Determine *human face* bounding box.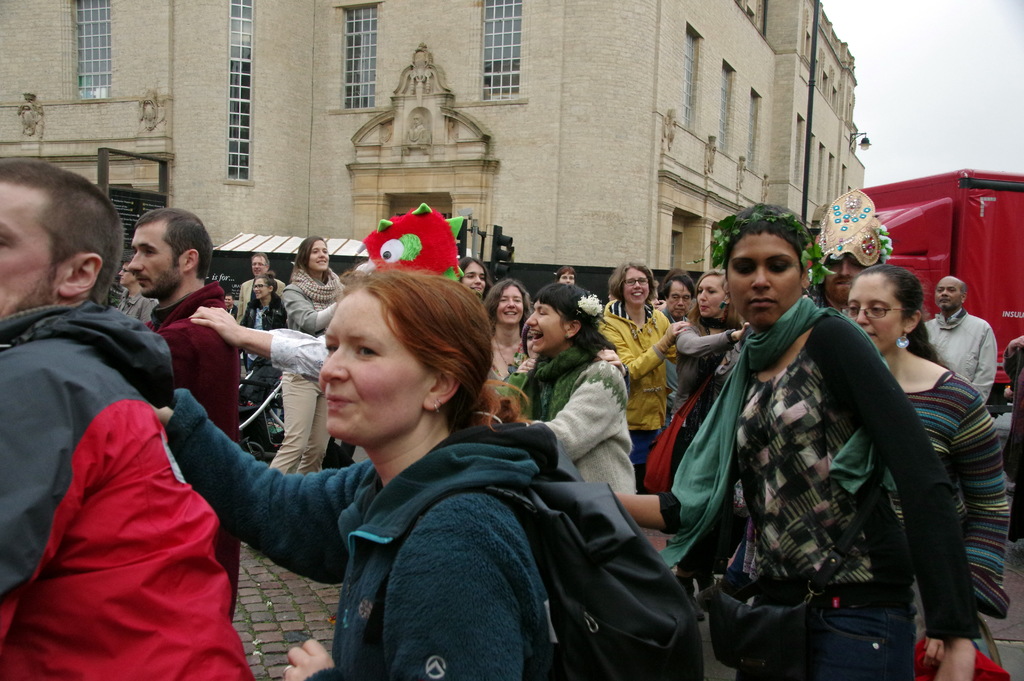
Determined: [933, 280, 959, 315].
